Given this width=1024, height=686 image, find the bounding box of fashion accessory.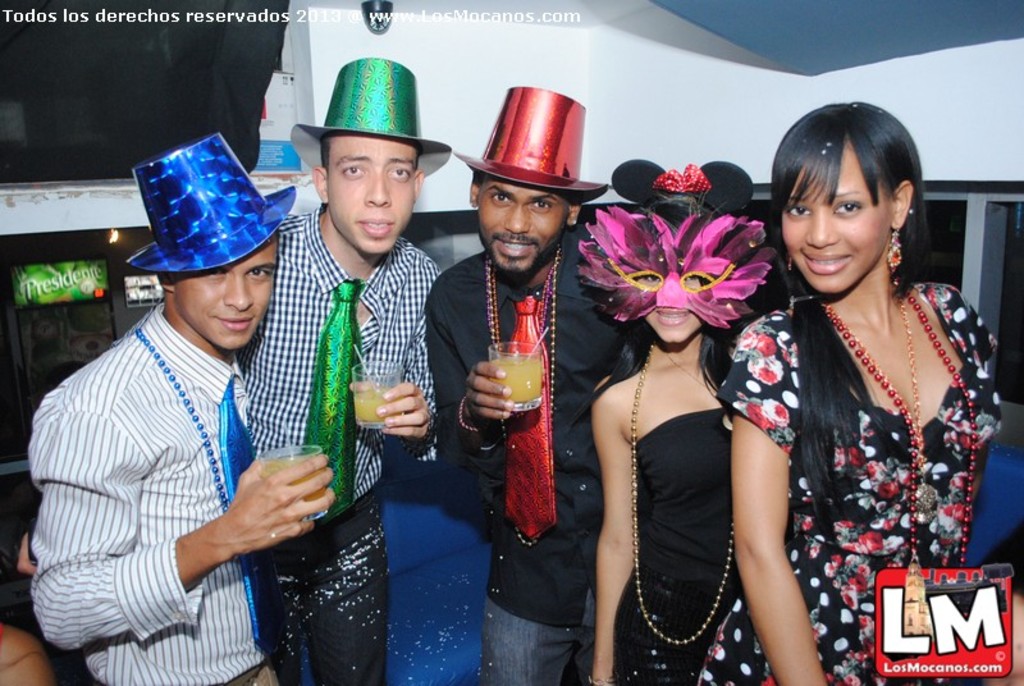
{"left": 822, "top": 289, "right": 989, "bottom": 627}.
